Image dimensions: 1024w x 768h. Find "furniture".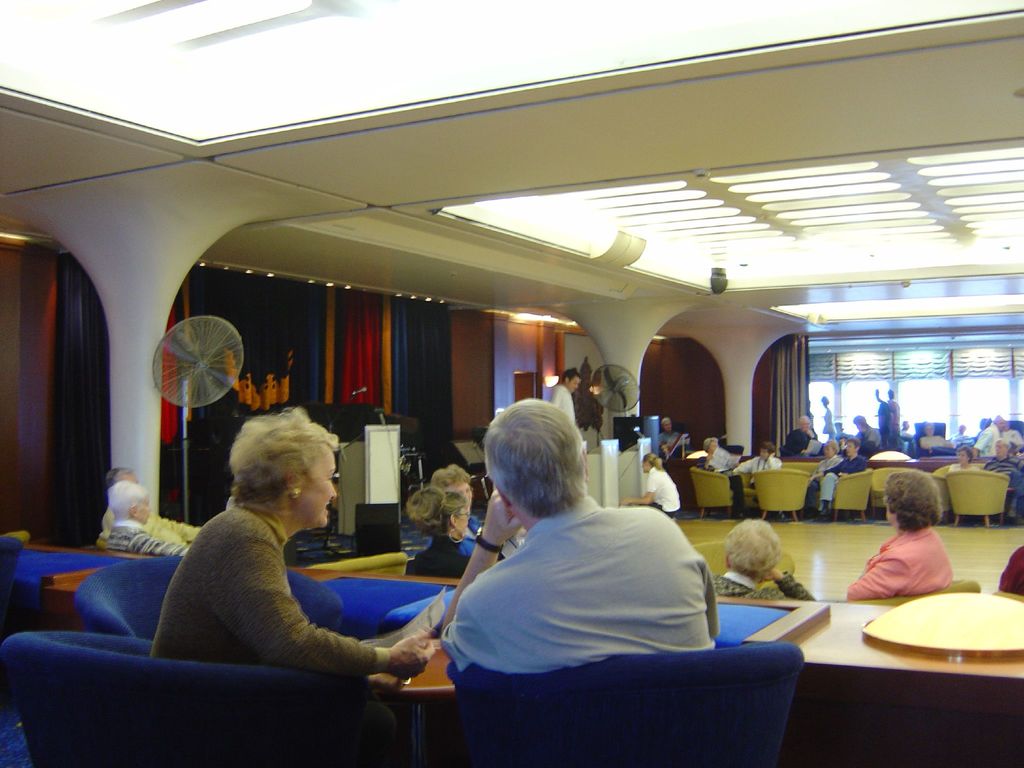
829, 467, 873, 522.
